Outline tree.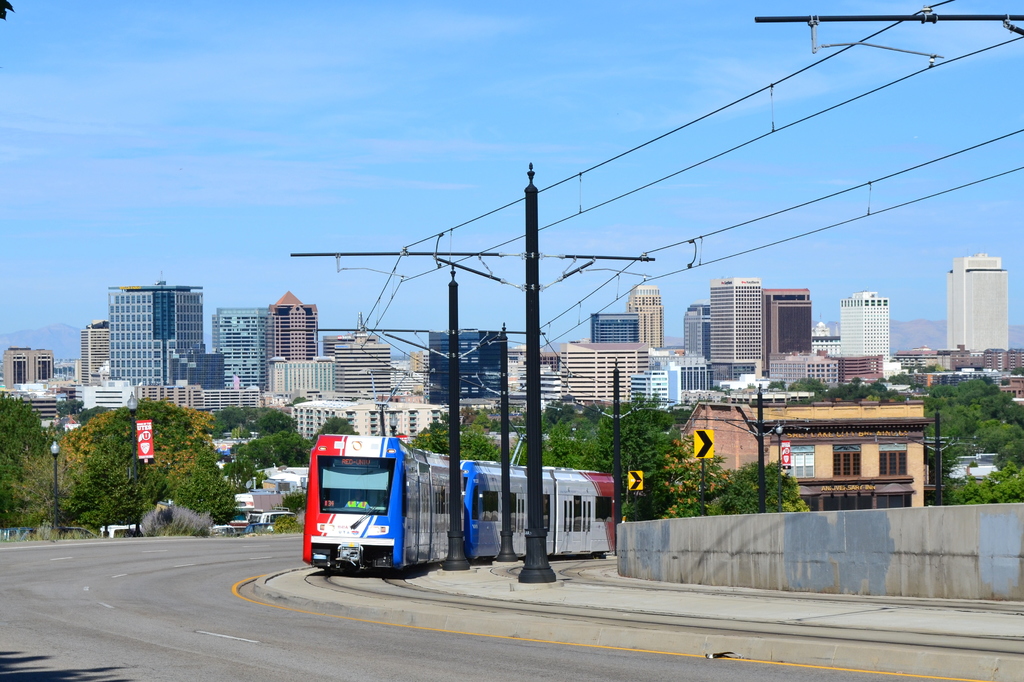
Outline: detection(508, 414, 529, 468).
